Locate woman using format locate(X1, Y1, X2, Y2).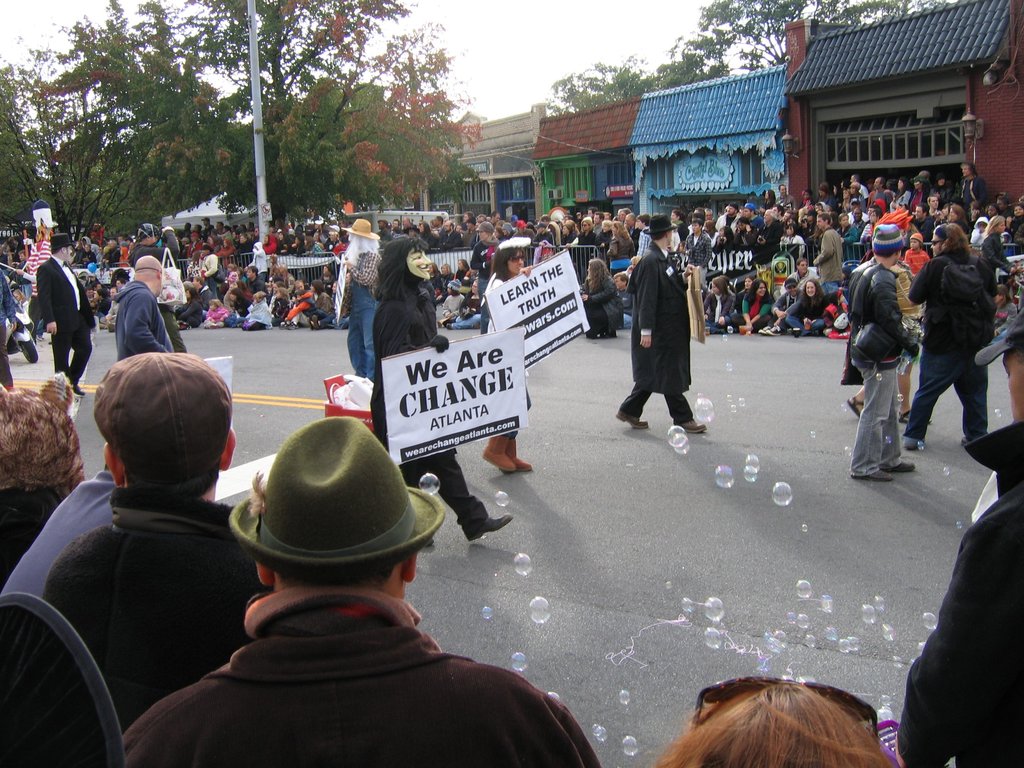
locate(785, 278, 827, 339).
